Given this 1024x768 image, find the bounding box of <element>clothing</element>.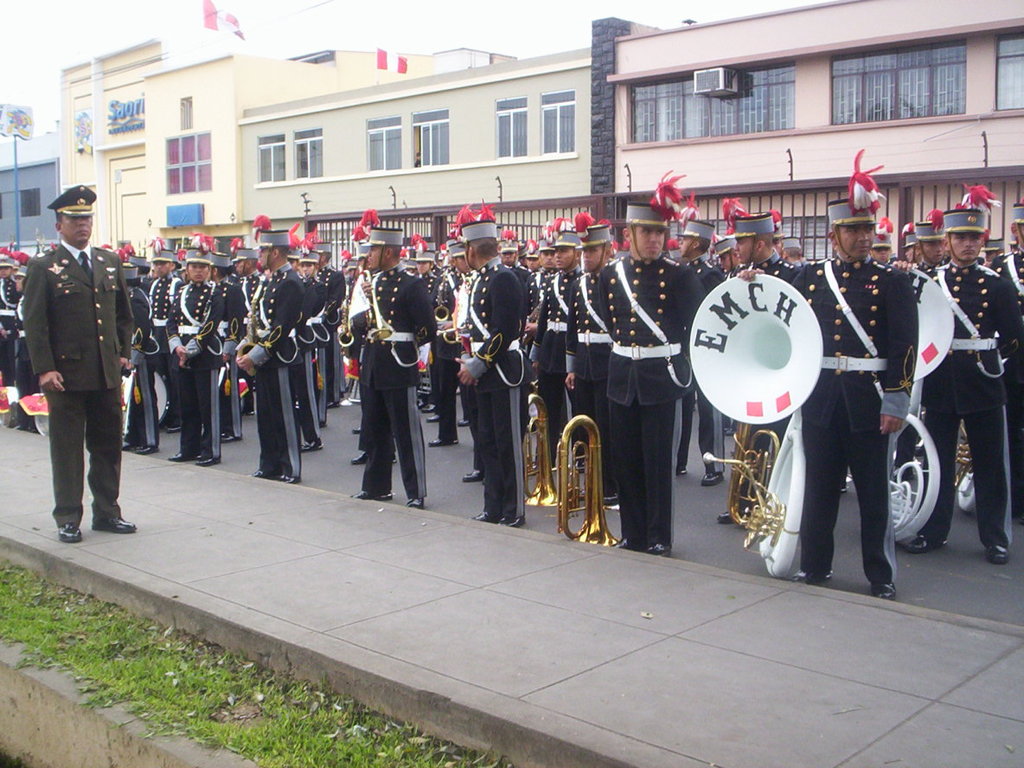
pyautogui.locateOnScreen(597, 256, 709, 553).
